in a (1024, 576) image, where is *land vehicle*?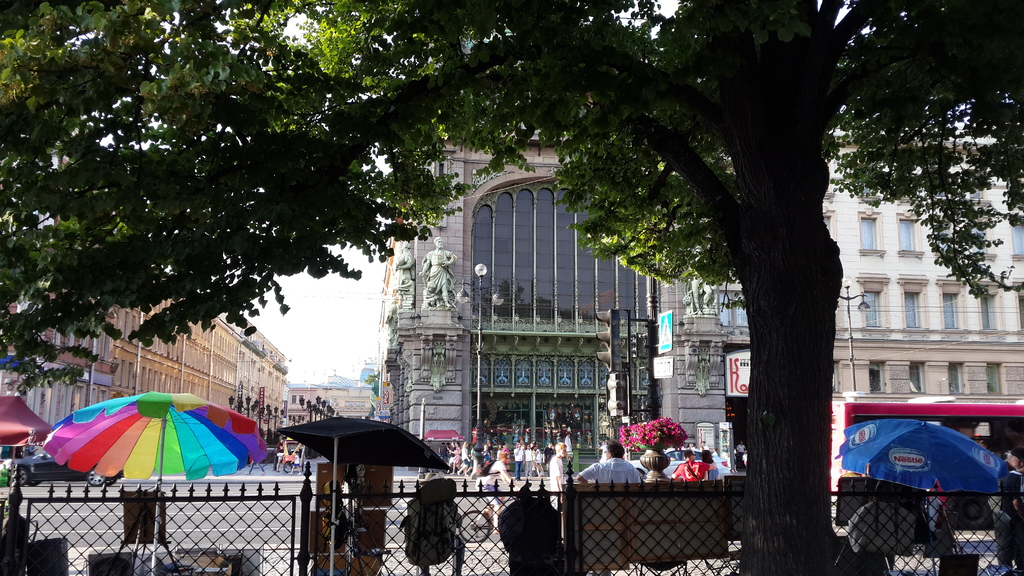
pyautogui.locateOnScreen(4, 451, 124, 493).
